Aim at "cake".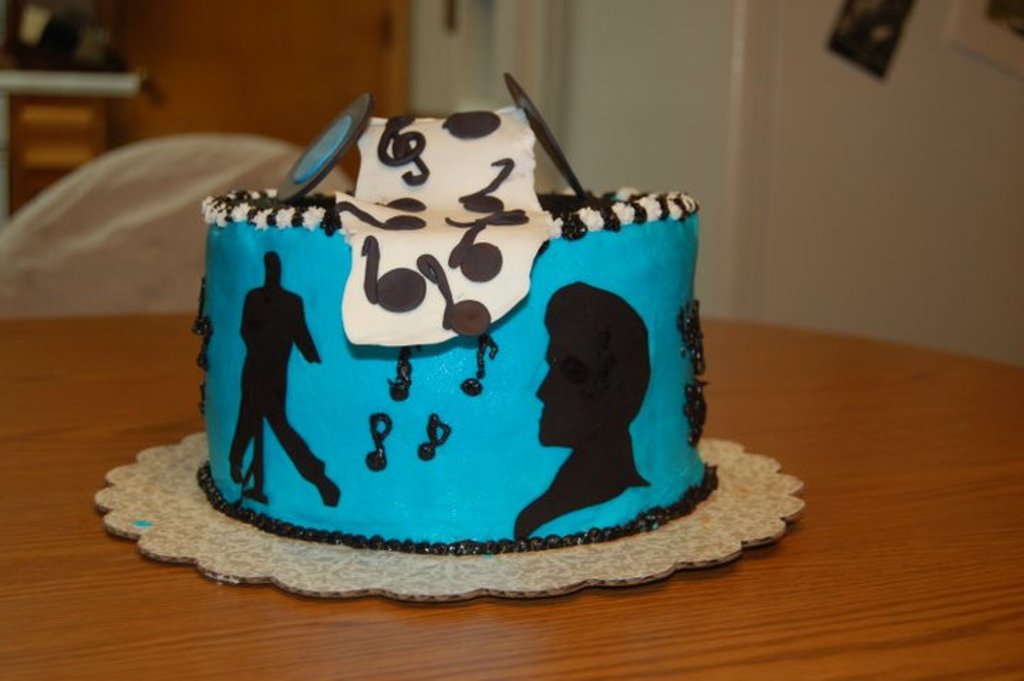
Aimed at box=[199, 87, 721, 546].
